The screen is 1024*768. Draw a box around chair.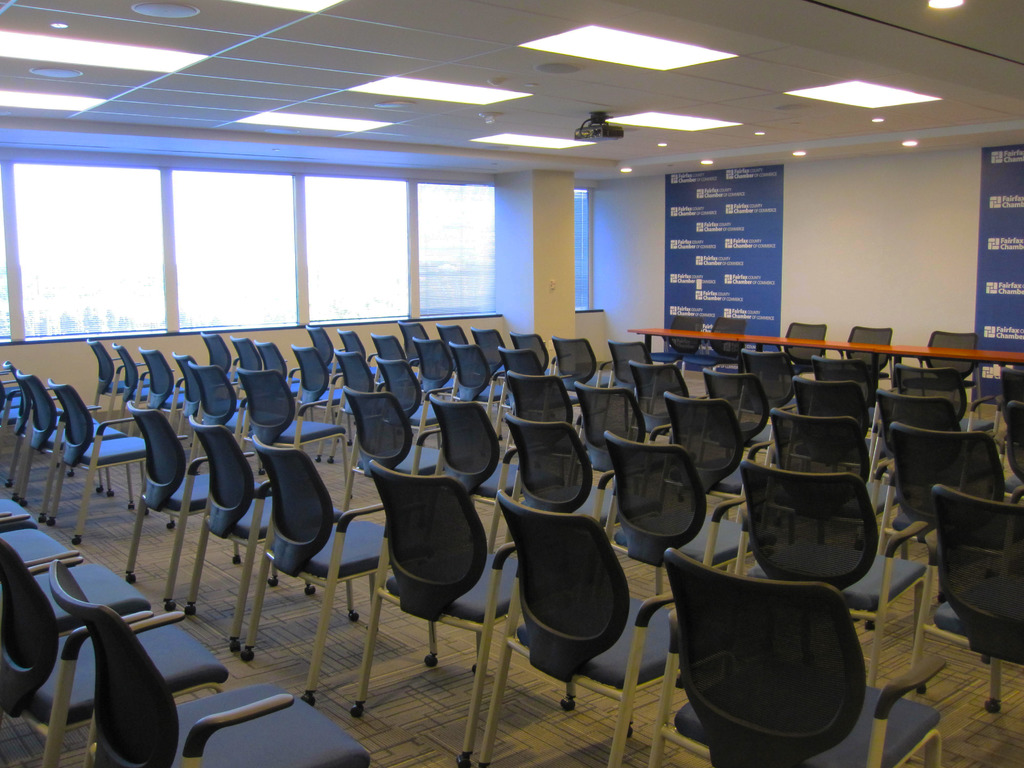
(x1=499, y1=367, x2=588, y2=442).
